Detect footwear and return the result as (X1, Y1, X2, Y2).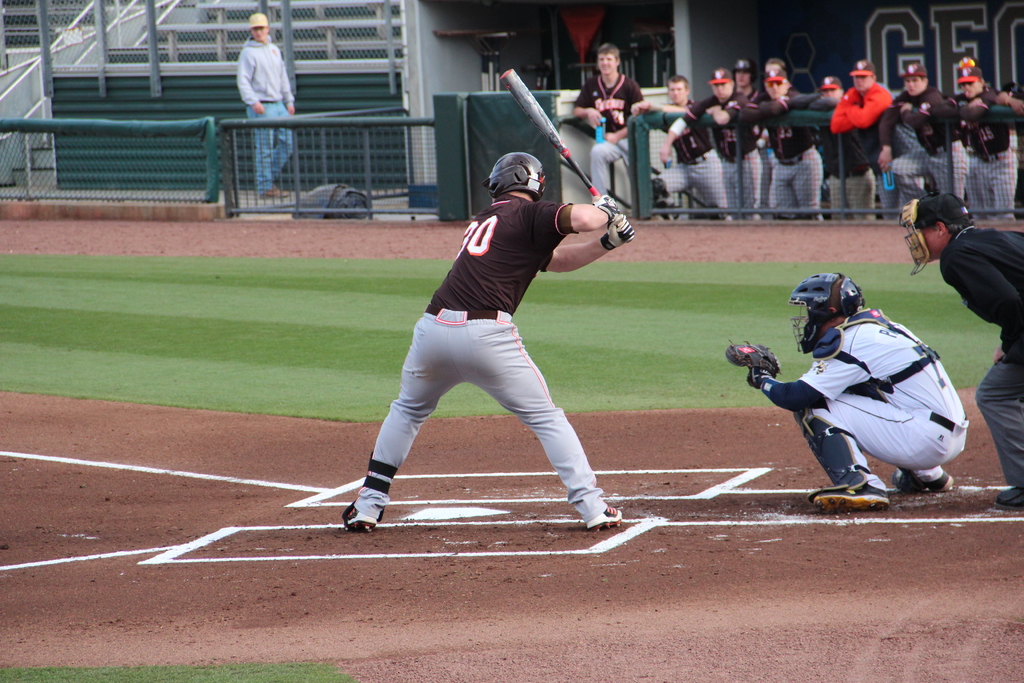
(808, 480, 891, 511).
